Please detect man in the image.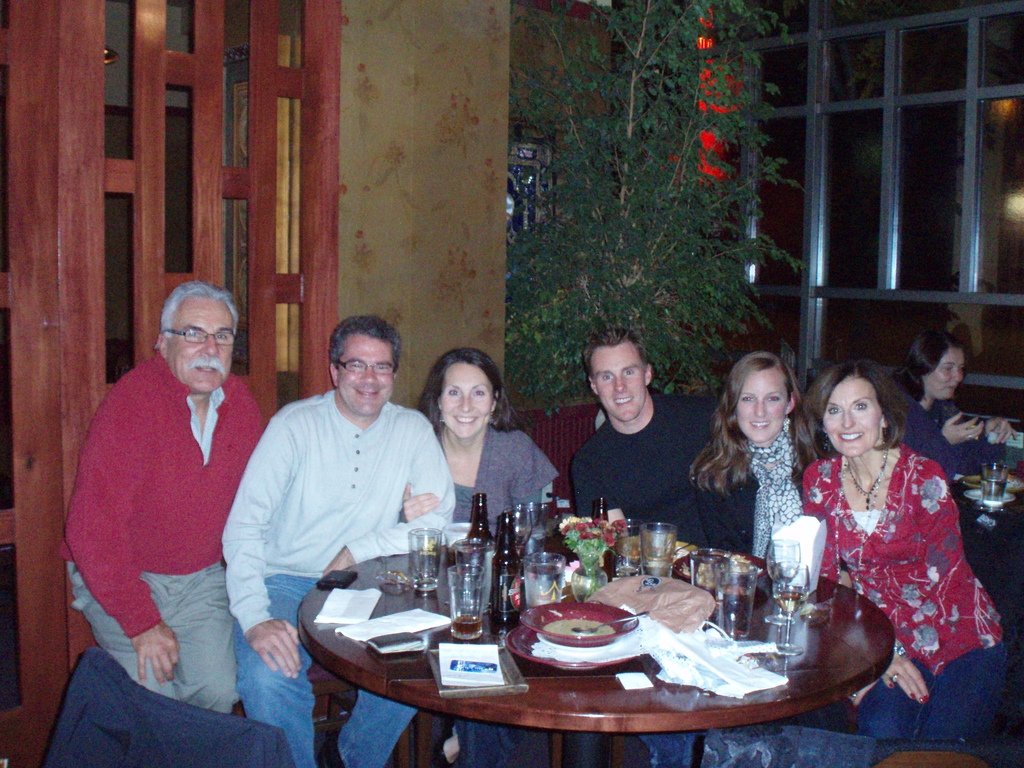
[61, 281, 292, 740].
